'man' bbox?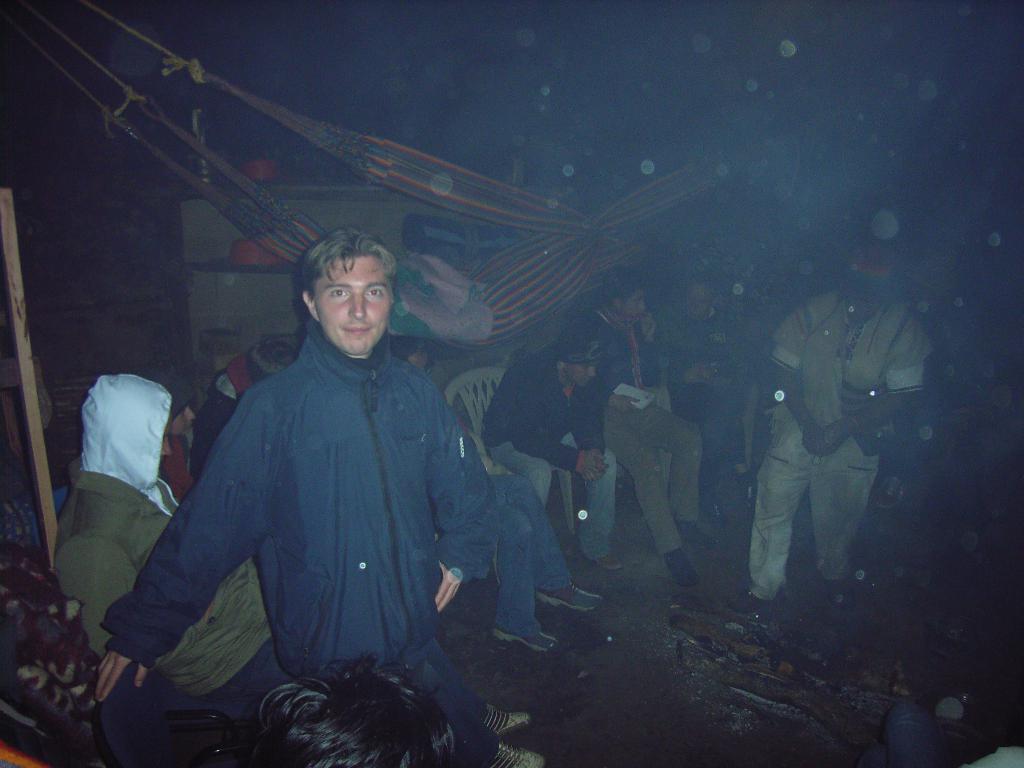
BBox(54, 377, 296, 714)
